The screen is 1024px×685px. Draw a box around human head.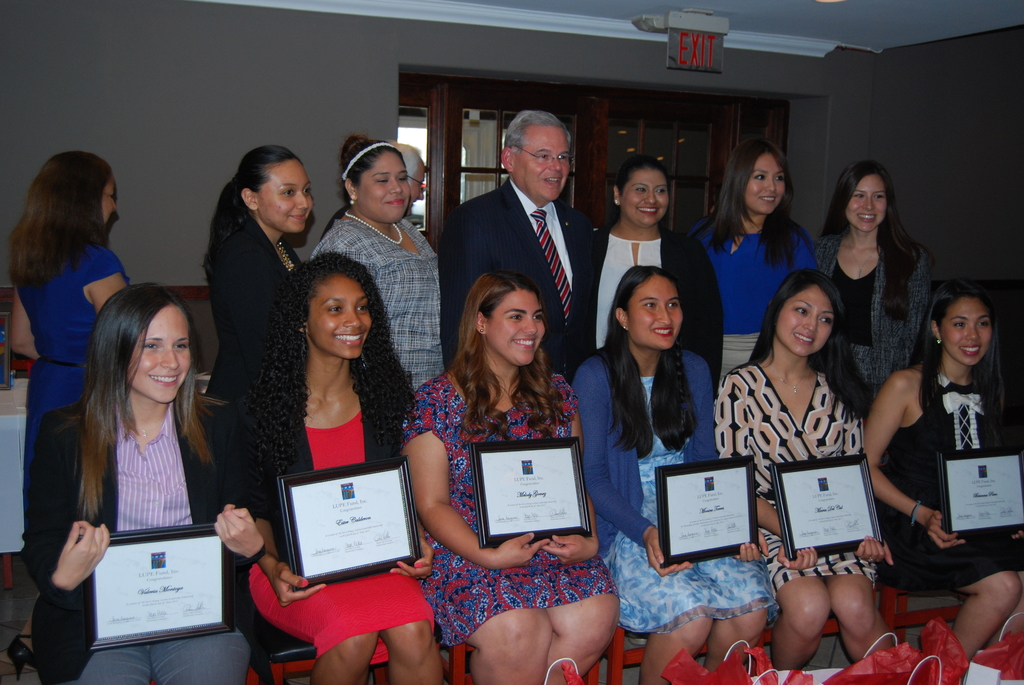
crop(611, 155, 669, 230).
